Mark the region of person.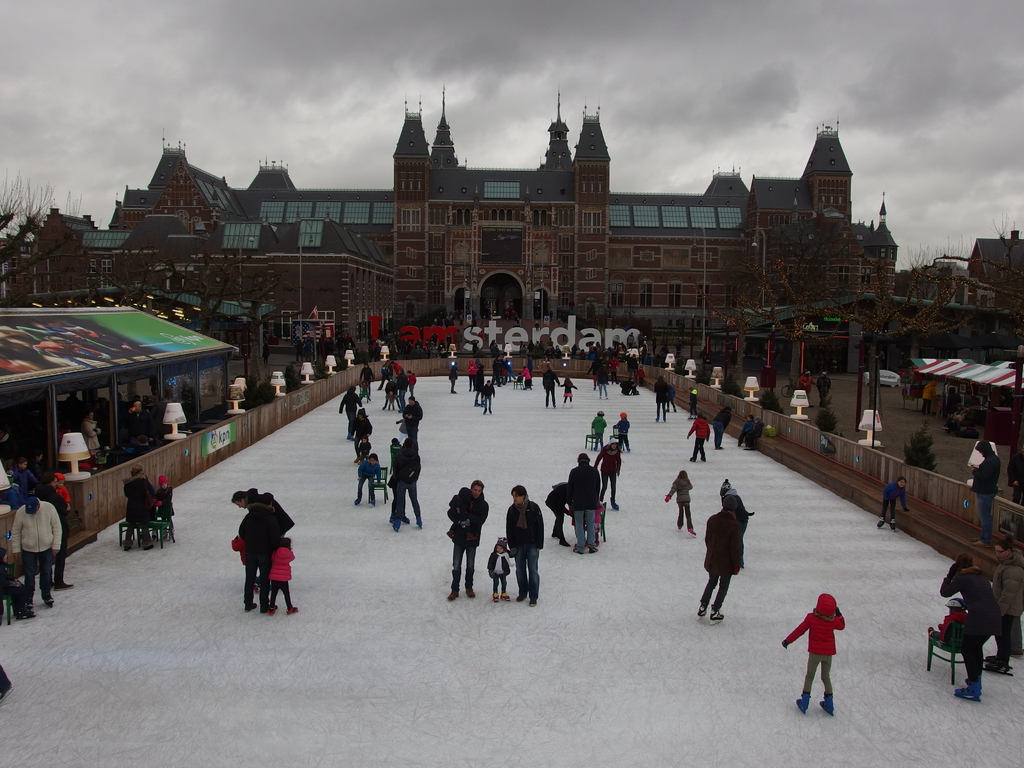
Region: BBox(991, 509, 1021, 668).
